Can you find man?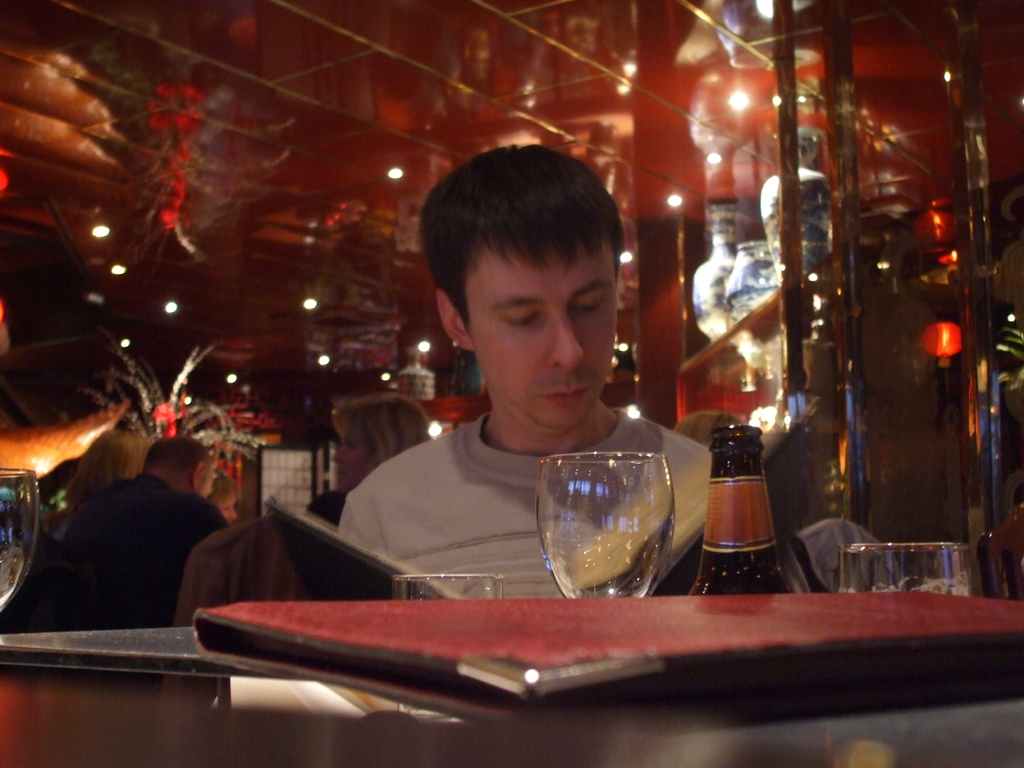
Yes, bounding box: [x1=338, y1=144, x2=719, y2=600].
